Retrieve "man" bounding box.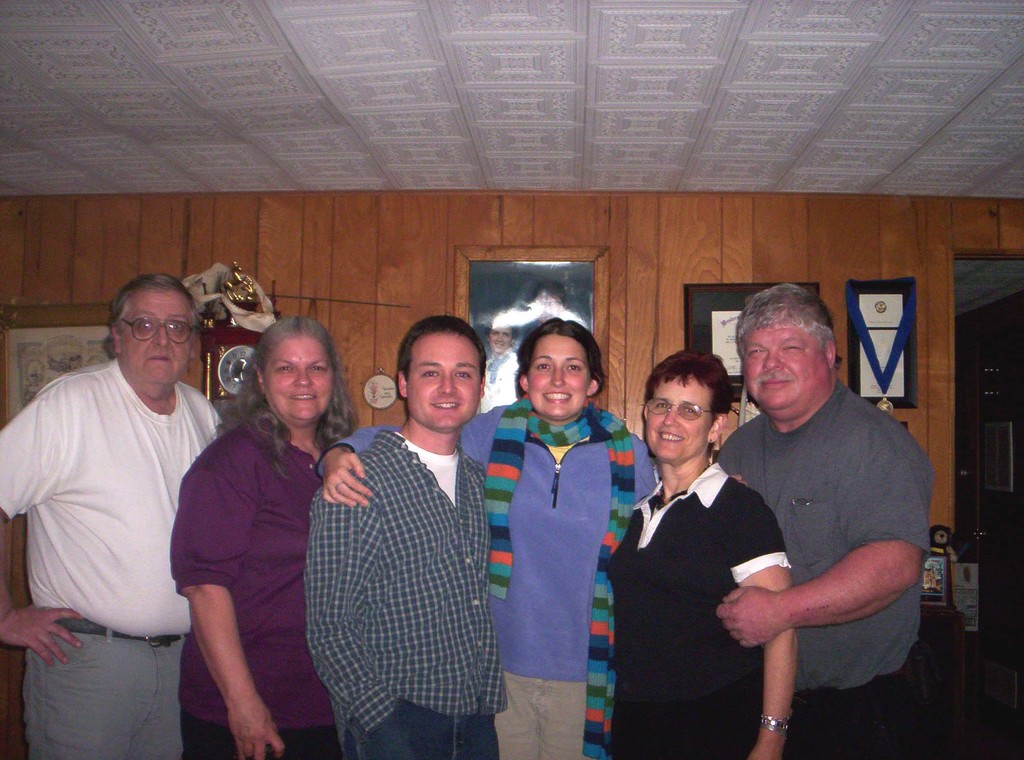
Bounding box: (296, 316, 511, 759).
